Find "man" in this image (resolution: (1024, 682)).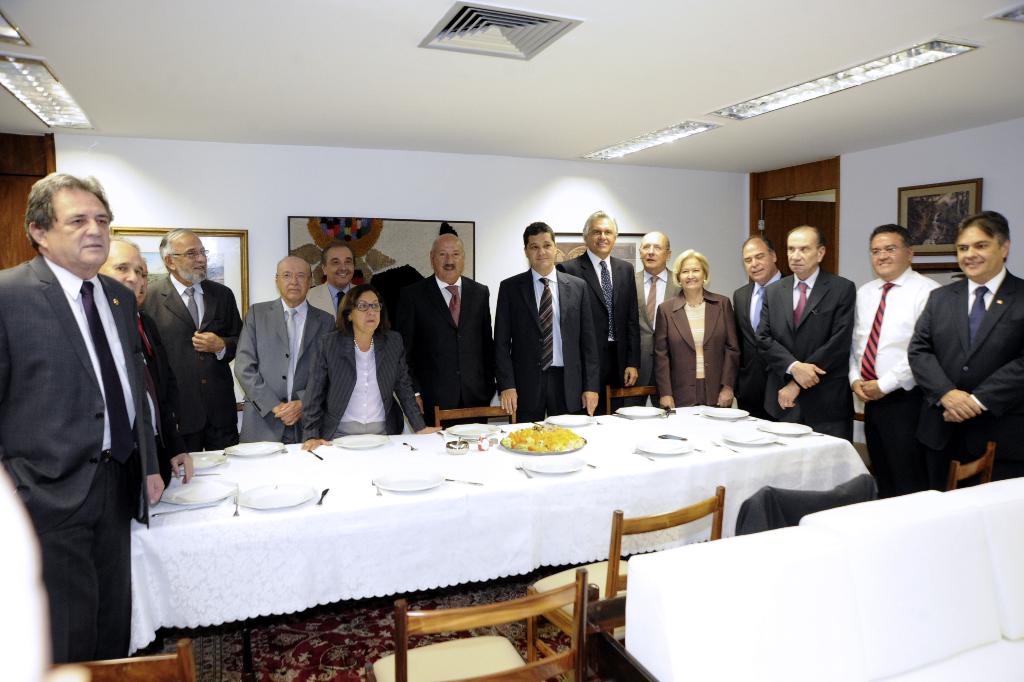
<box>837,223,939,498</box>.
